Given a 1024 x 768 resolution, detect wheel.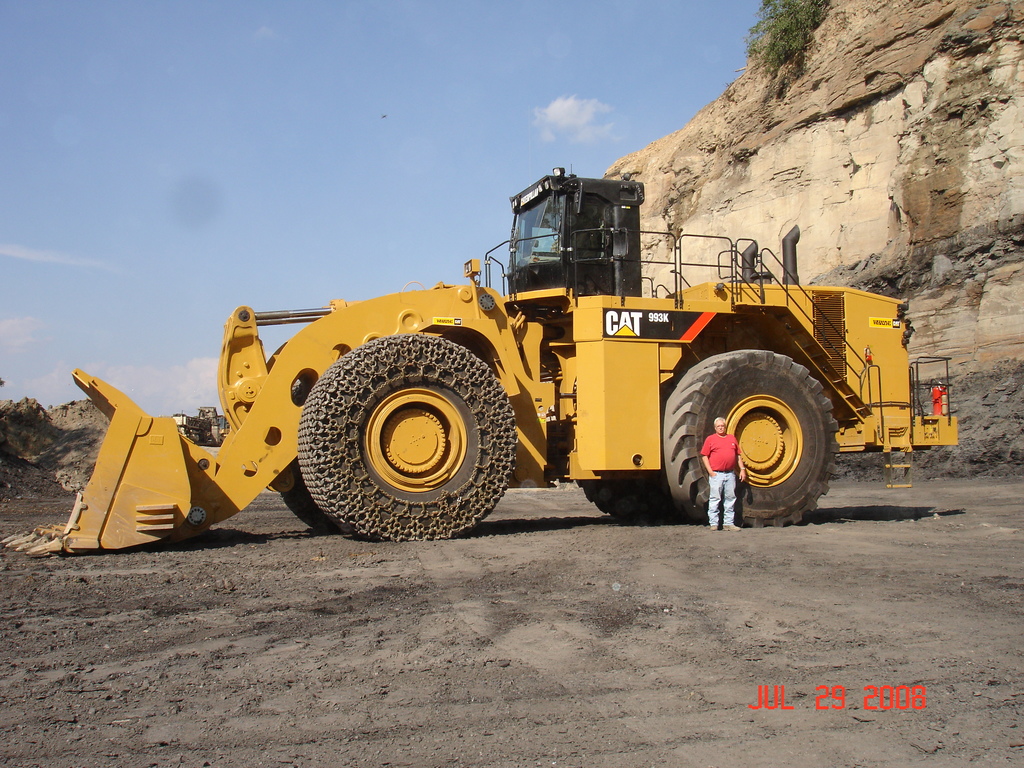
l=655, t=344, r=844, b=532.
